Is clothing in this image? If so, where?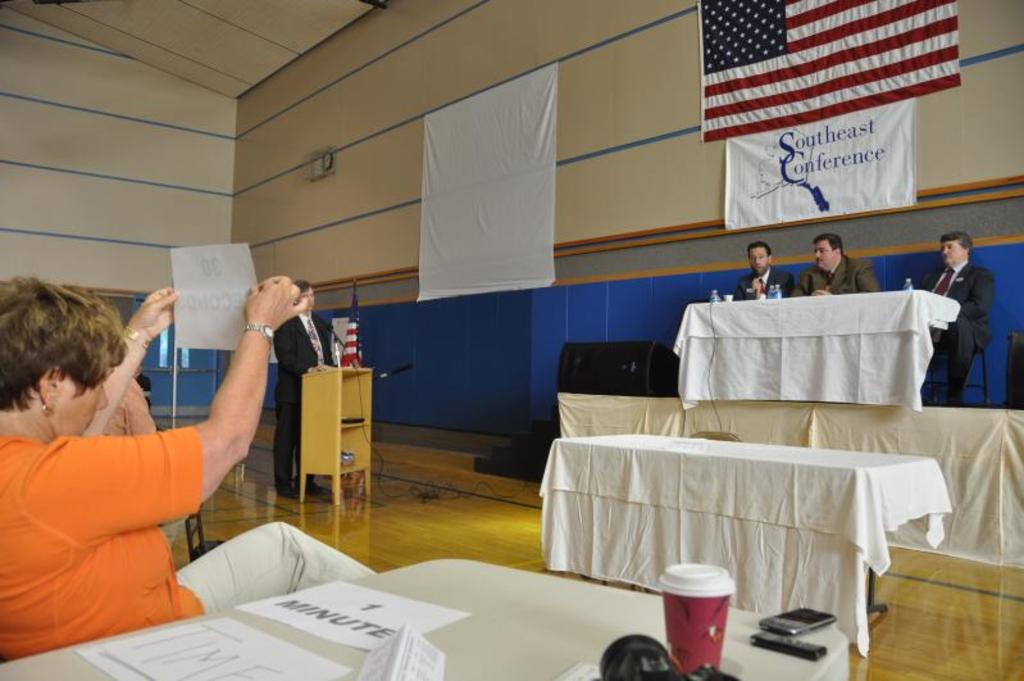
Yes, at select_region(795, 251, 880, 294).
